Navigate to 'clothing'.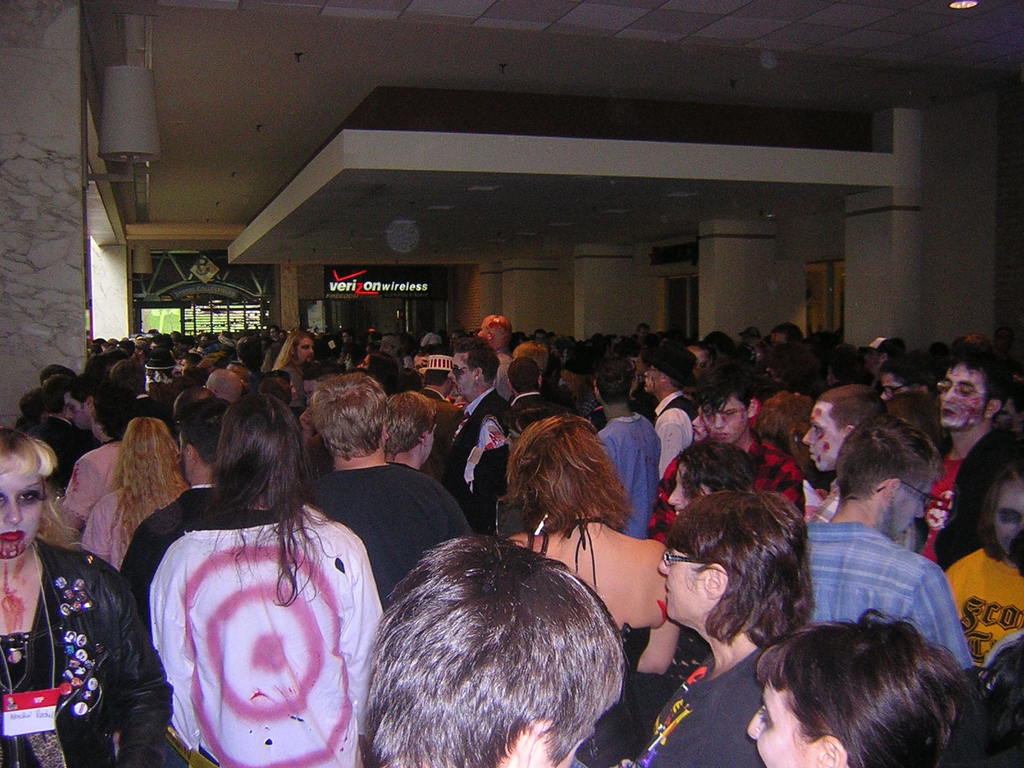
Navigation target: Rect(0, 536, 173, 767).
